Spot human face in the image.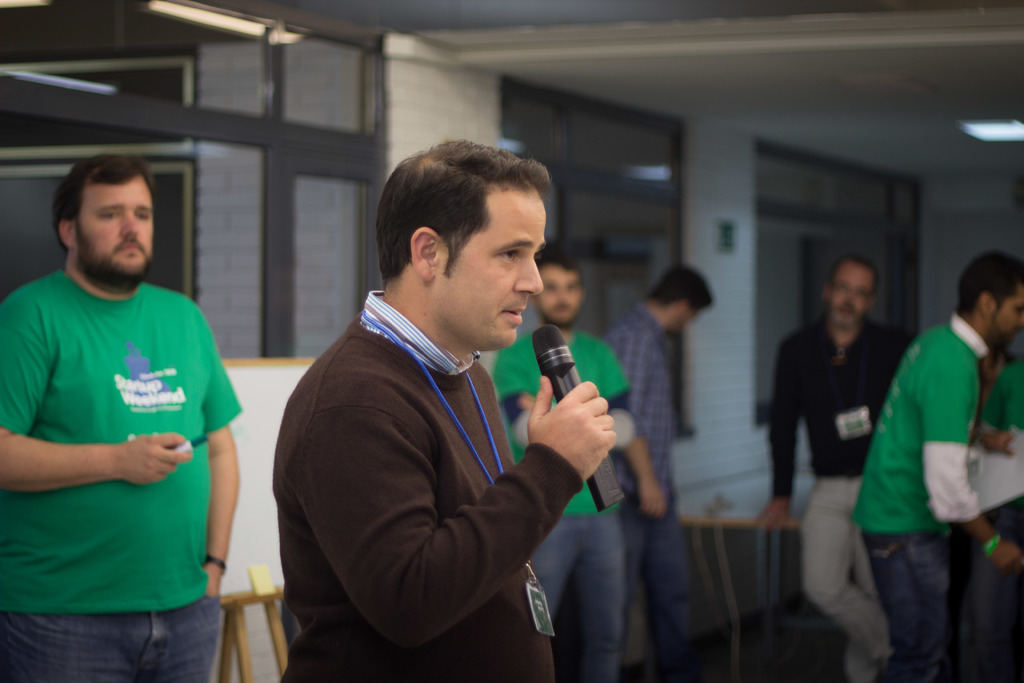
human face found at left=433, top=189, right=547, bottom=357.
